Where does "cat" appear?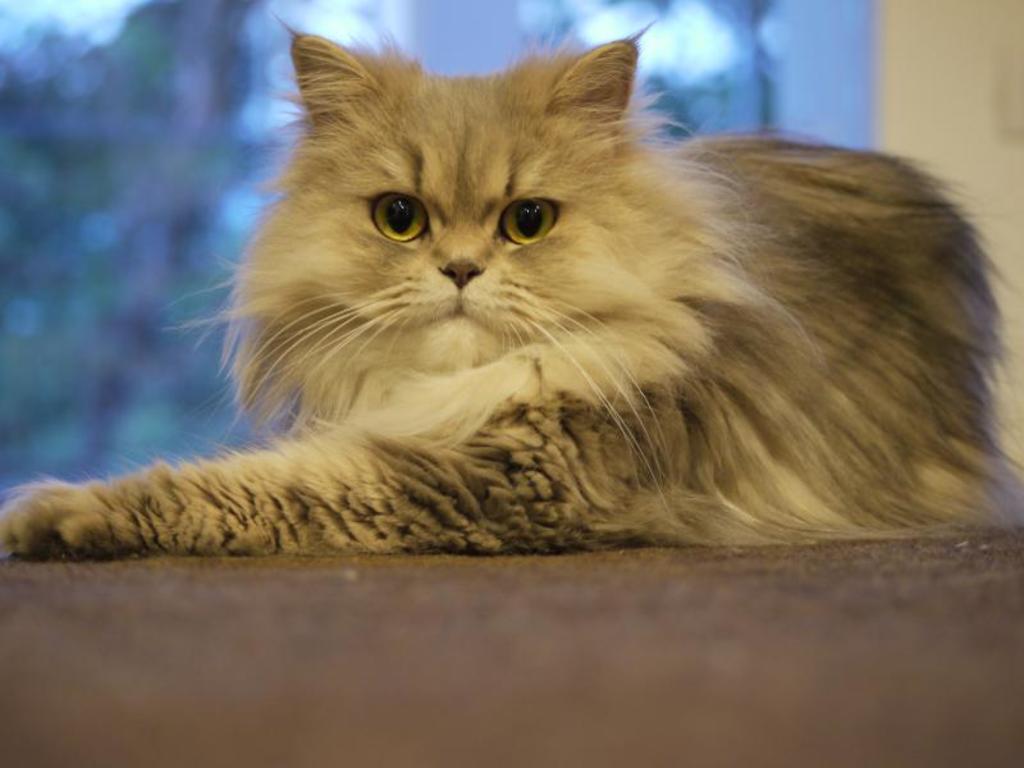
Appears at bbox=(5, 17, 1023, 554).
